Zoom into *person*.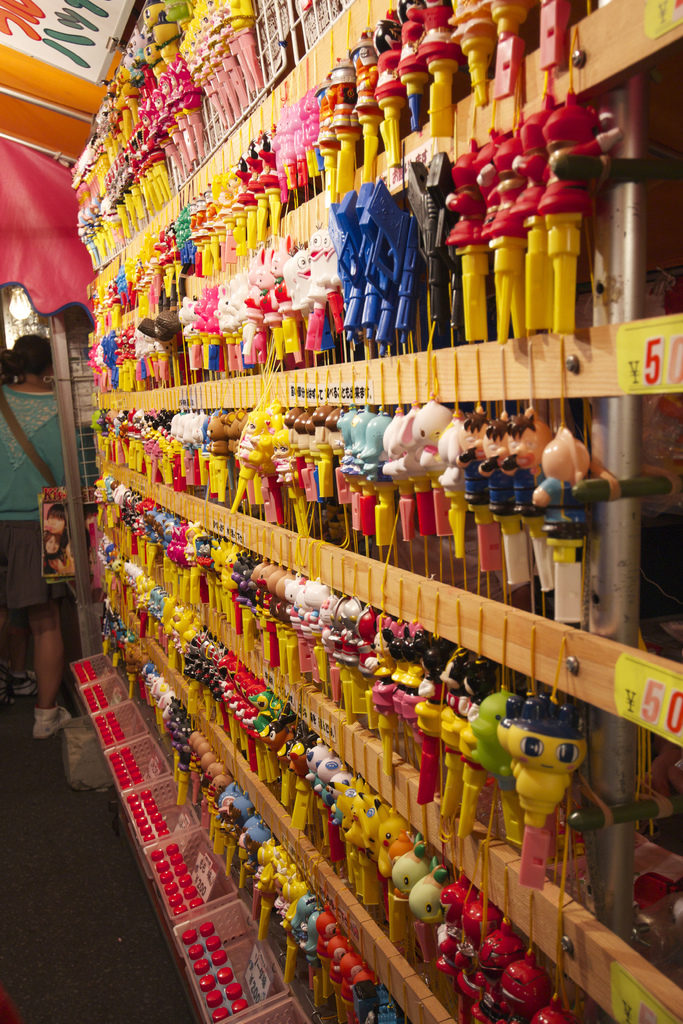
Zoom target: [left=2, top=616, right=38, bottom=706].
